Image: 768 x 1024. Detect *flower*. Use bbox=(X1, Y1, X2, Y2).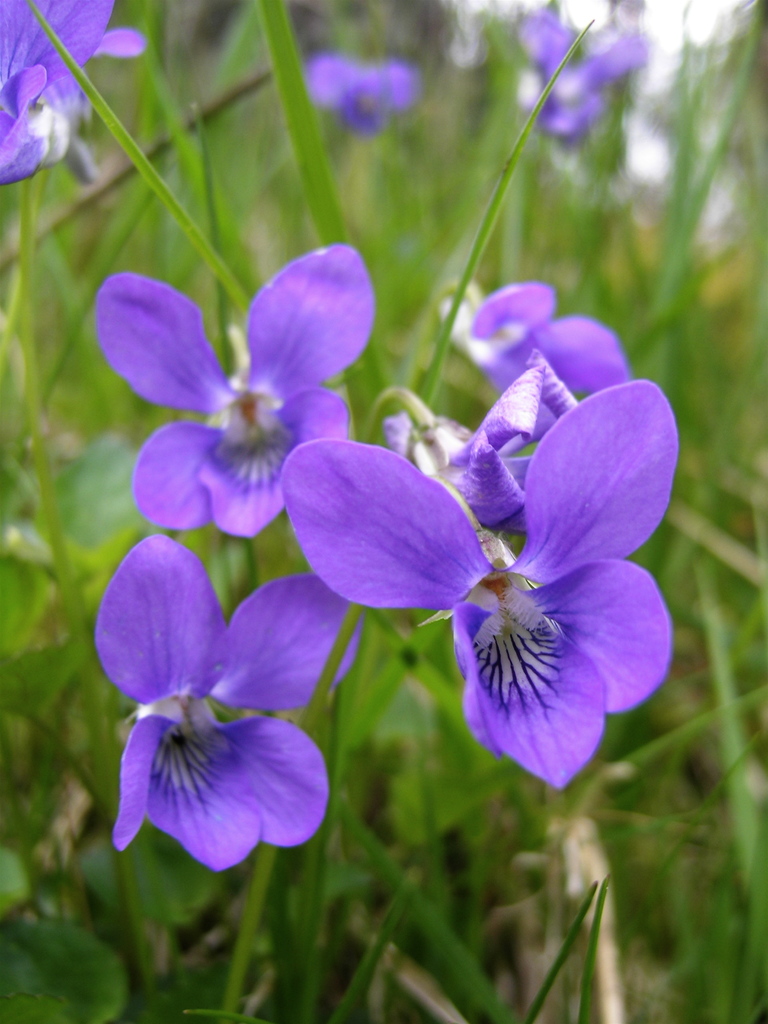
bbox=(95, 230, 383, 557).
